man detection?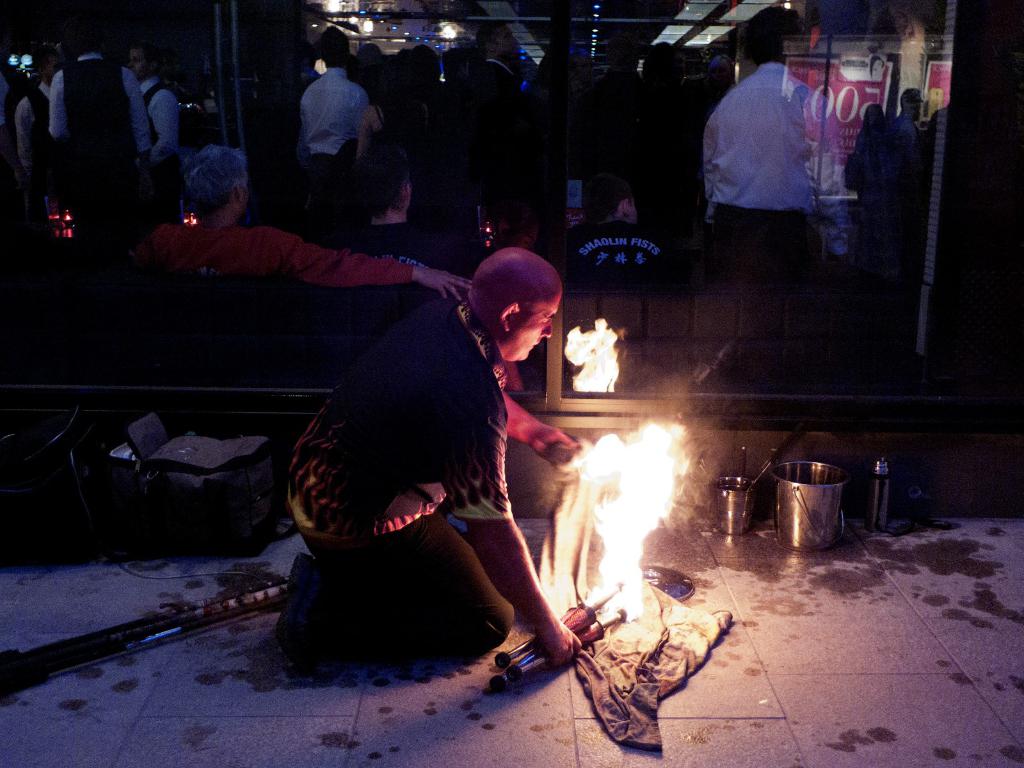
region(47, 38, 149, 251)
